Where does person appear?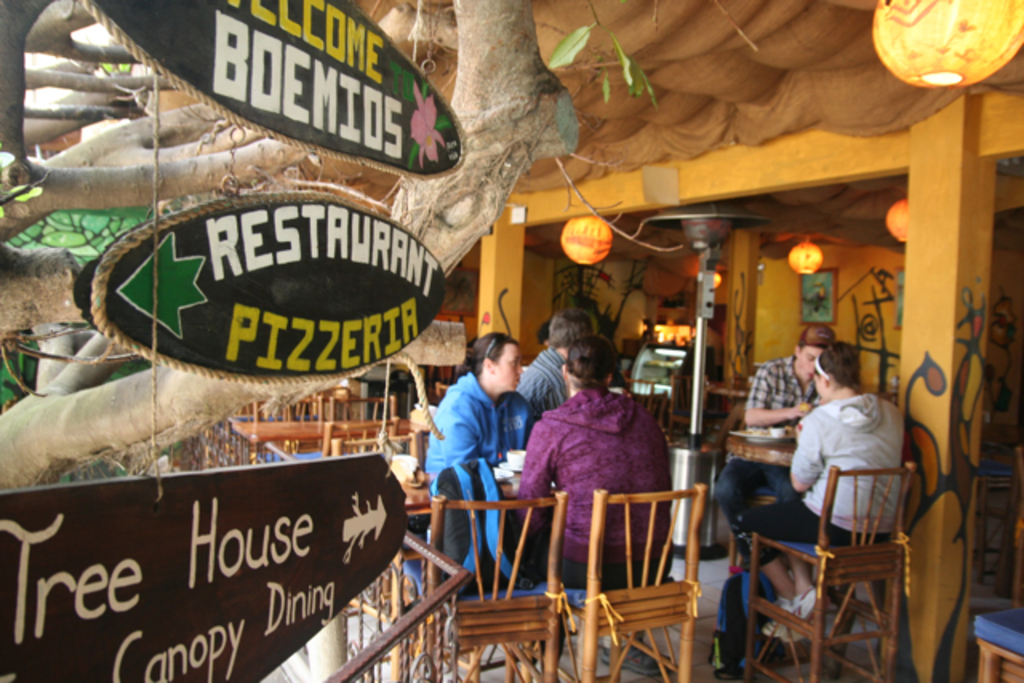
Appears at BBox(715, 322, 840, 541).
